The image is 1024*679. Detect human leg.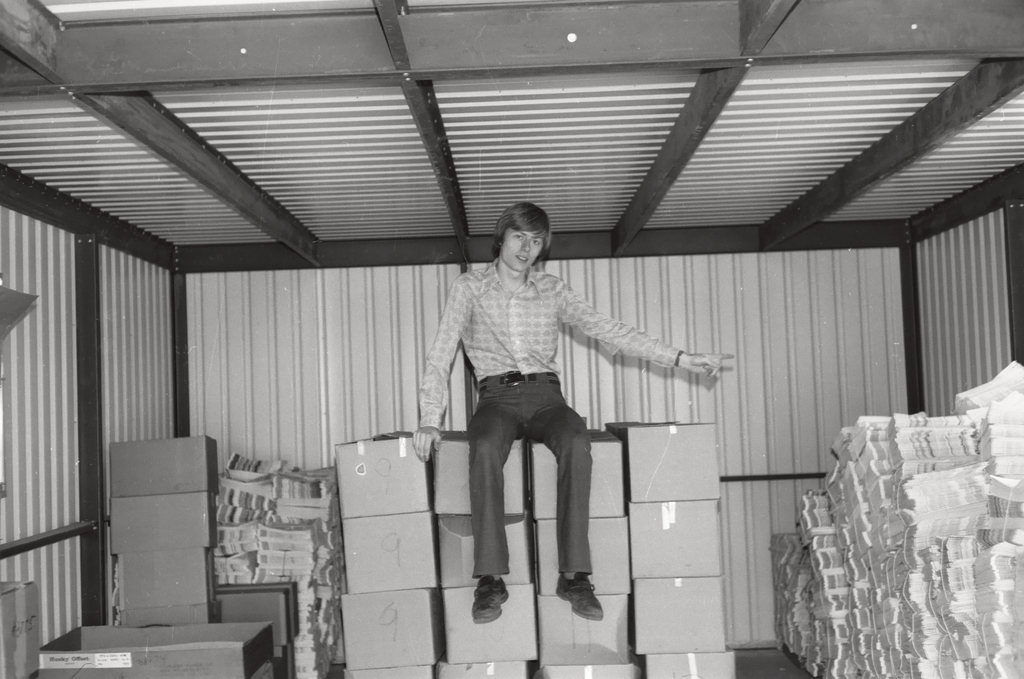
Detection: {"x1": 529, "y1": 378, "x2": 605, "y2": 613}.
